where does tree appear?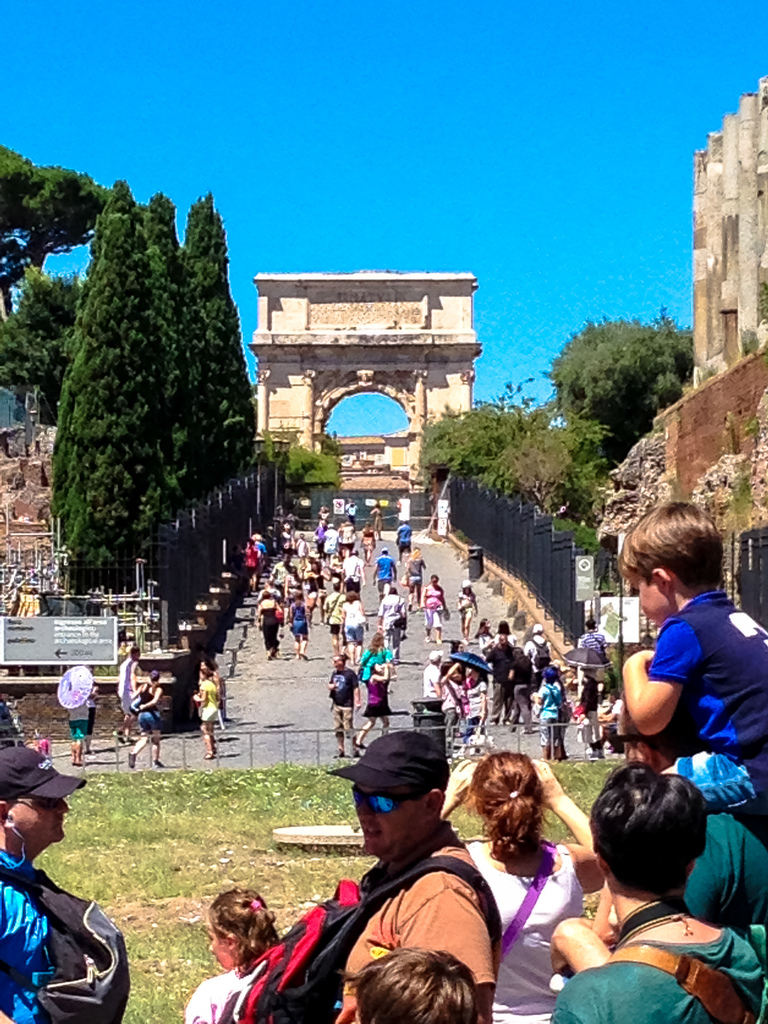
Appears at (x1=541, y1=305, x2=694, y2=464).
